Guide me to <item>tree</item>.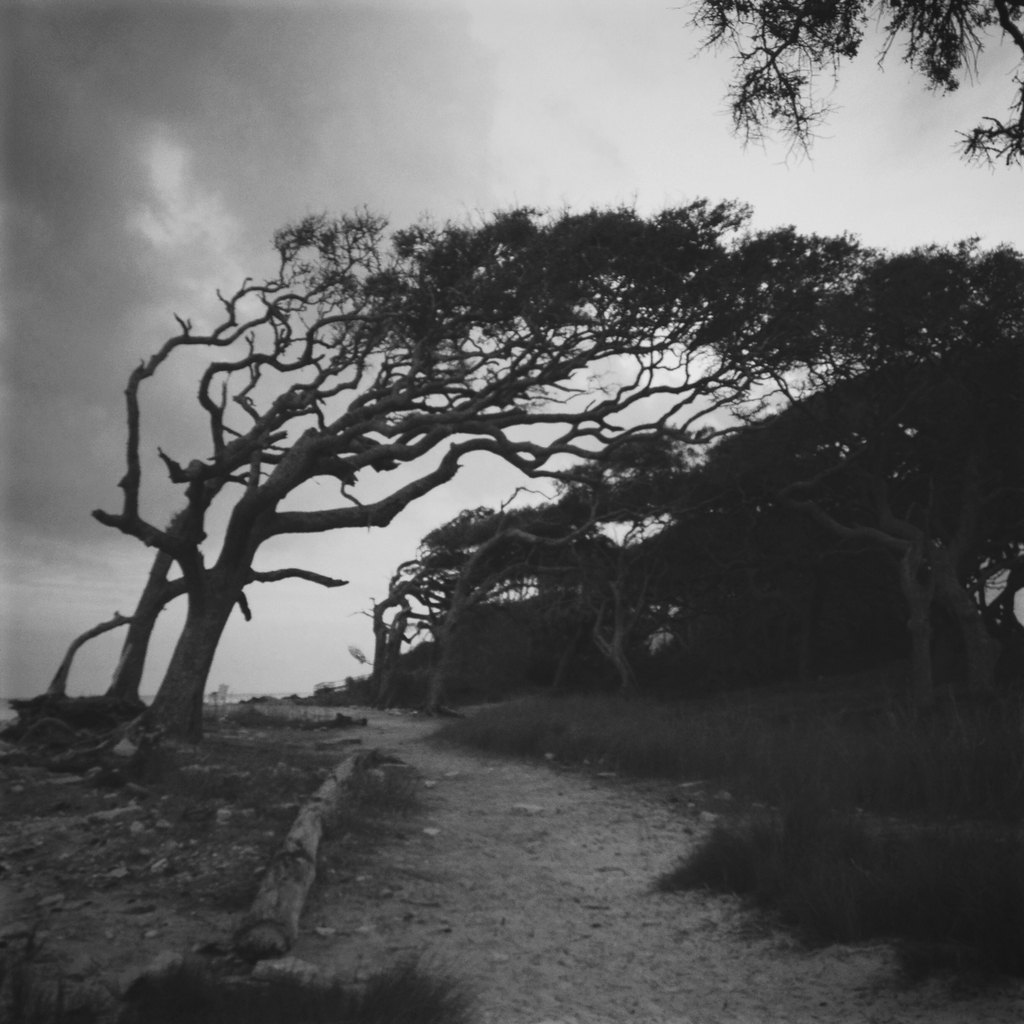
Guidance: [left=681, top=0, right=1023, bottom=170].
